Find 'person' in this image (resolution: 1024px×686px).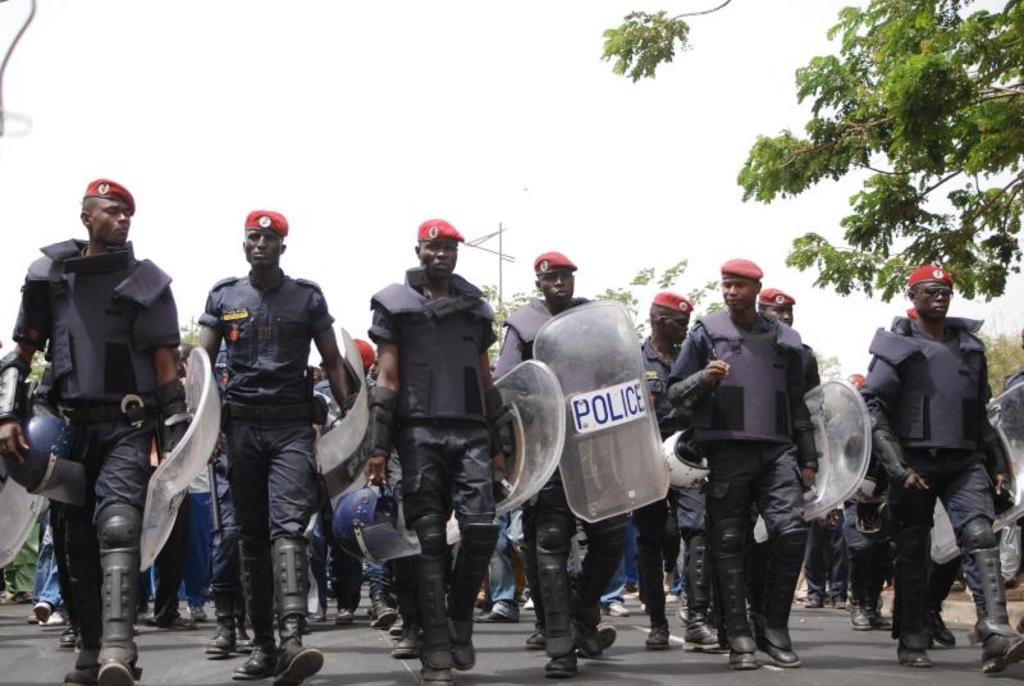
select_region(634, 289, 730, 659).
